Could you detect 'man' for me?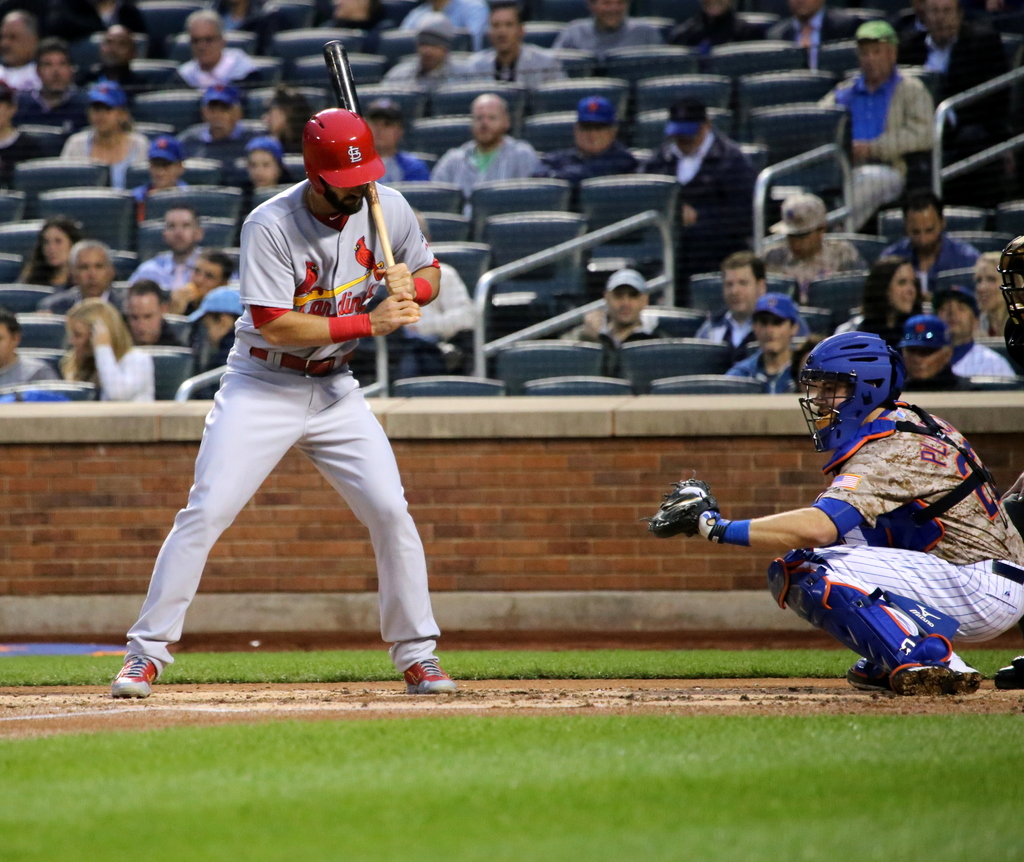
Detection result: (897,309,976,392).
